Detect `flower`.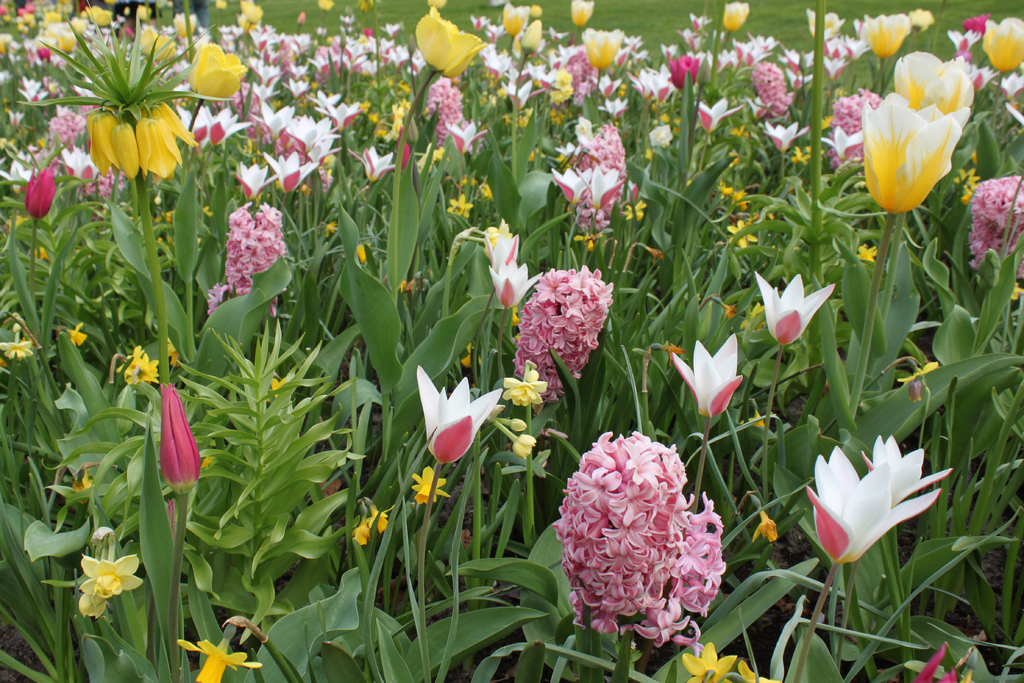
Detected at x1=752, y1=274, x2=838, y2=356.
